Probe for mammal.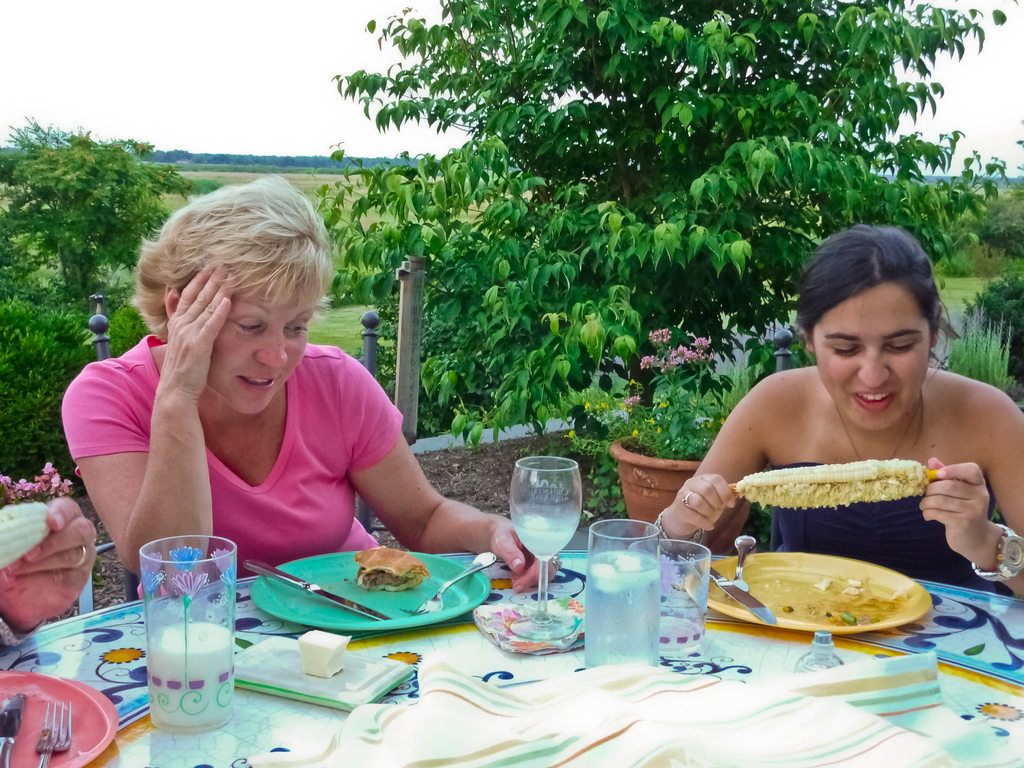
Probe result: <region>0, 492, 104, 651</region>.
